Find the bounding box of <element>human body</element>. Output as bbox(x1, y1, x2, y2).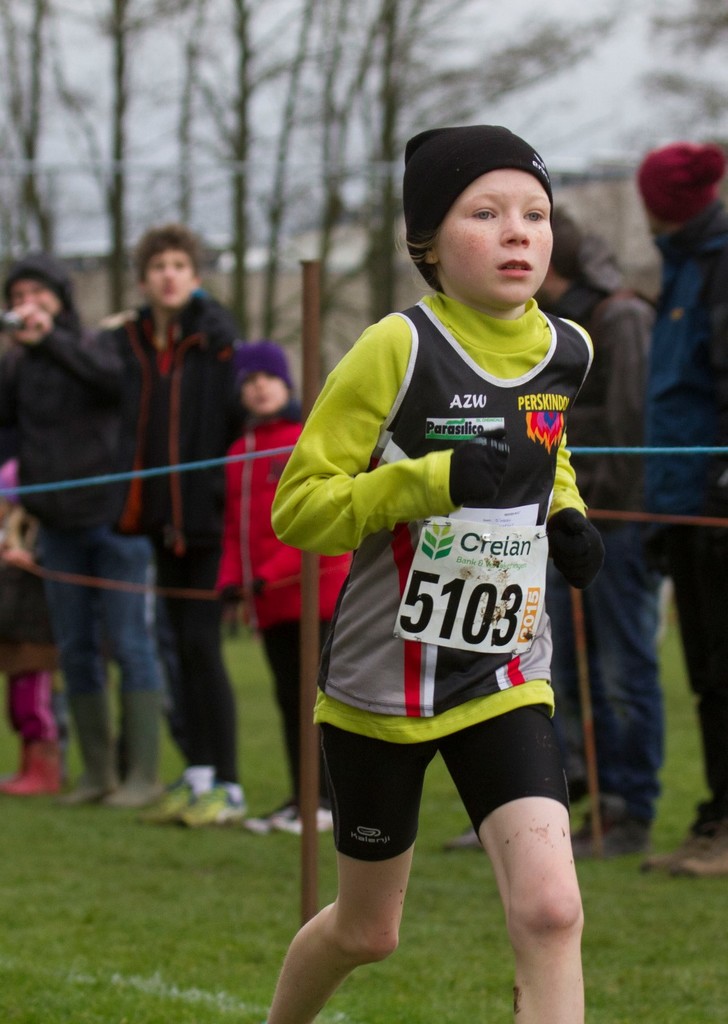
bbox(272, 219, 619, 996).
